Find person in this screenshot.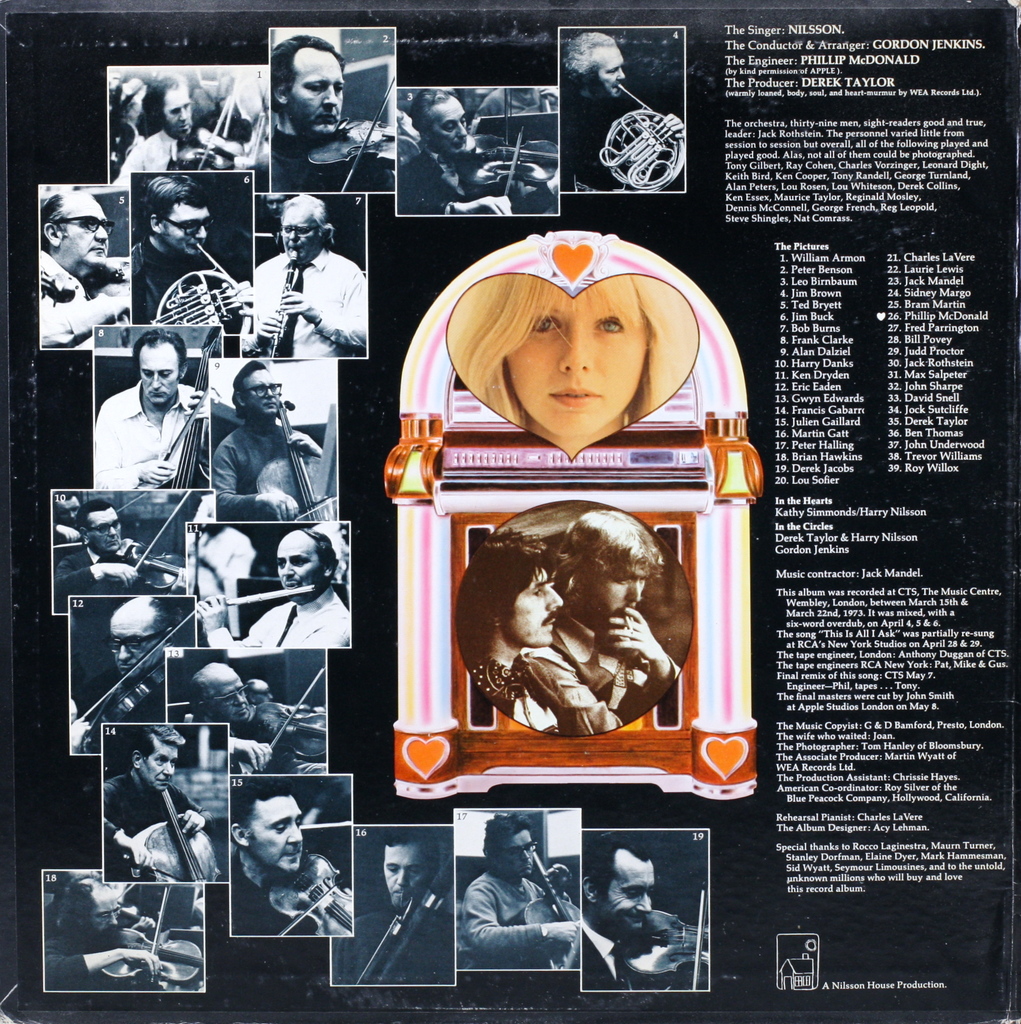
The bounding box for person is <bbox>68, 595, 193, 755</bbox>.
